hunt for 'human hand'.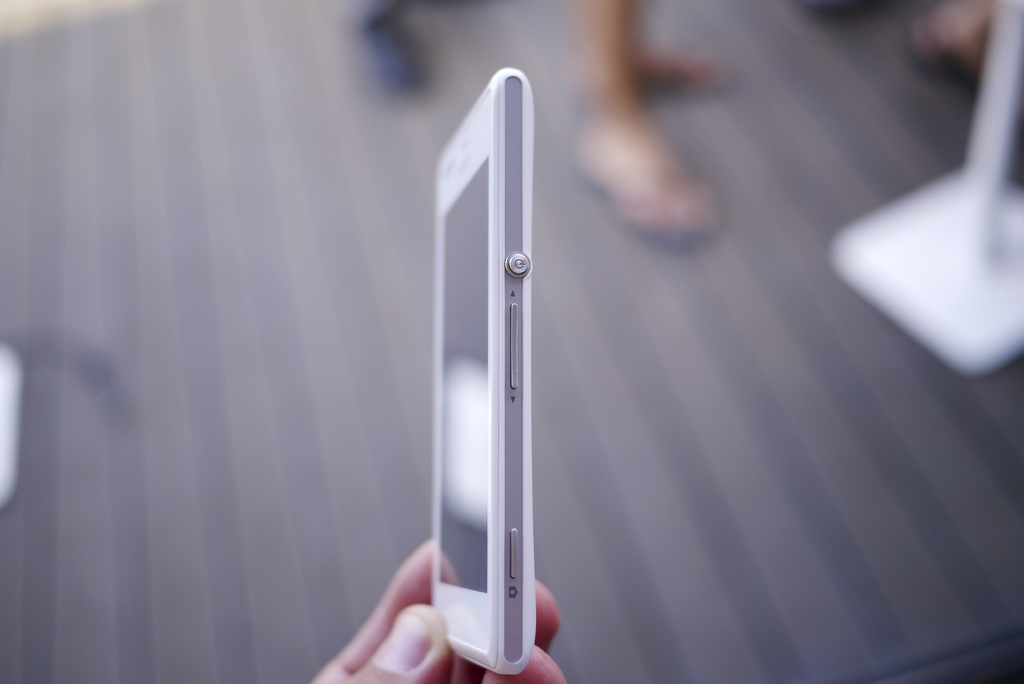
Hunted down at bbox(306, 539, 571, 683).
